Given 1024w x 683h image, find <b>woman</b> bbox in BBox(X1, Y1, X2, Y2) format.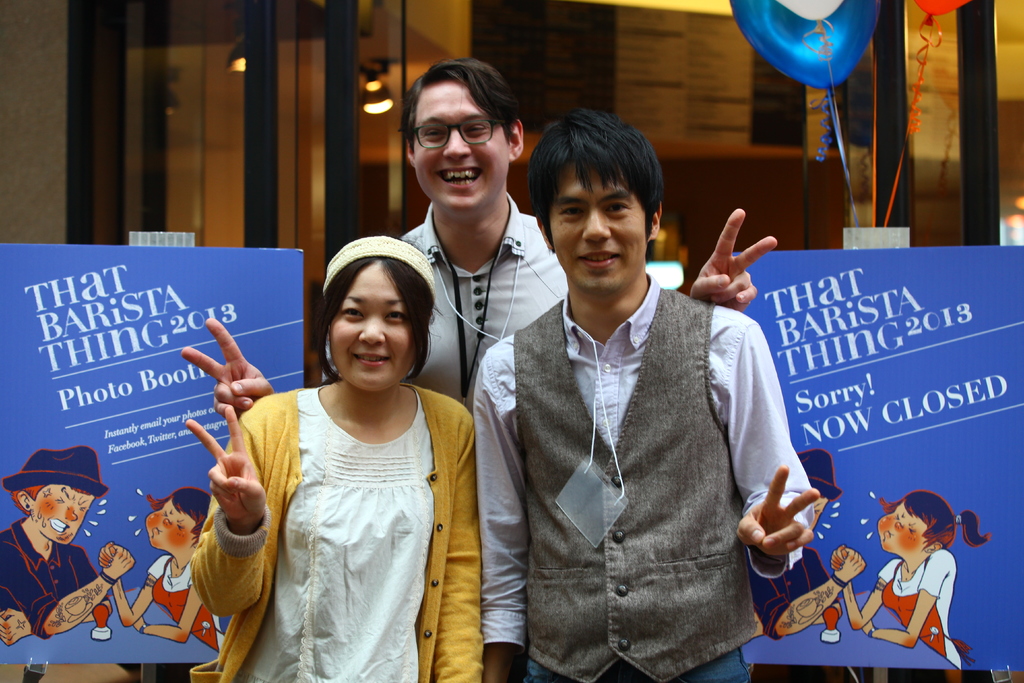
BBox(826, 488, 989, 667).
